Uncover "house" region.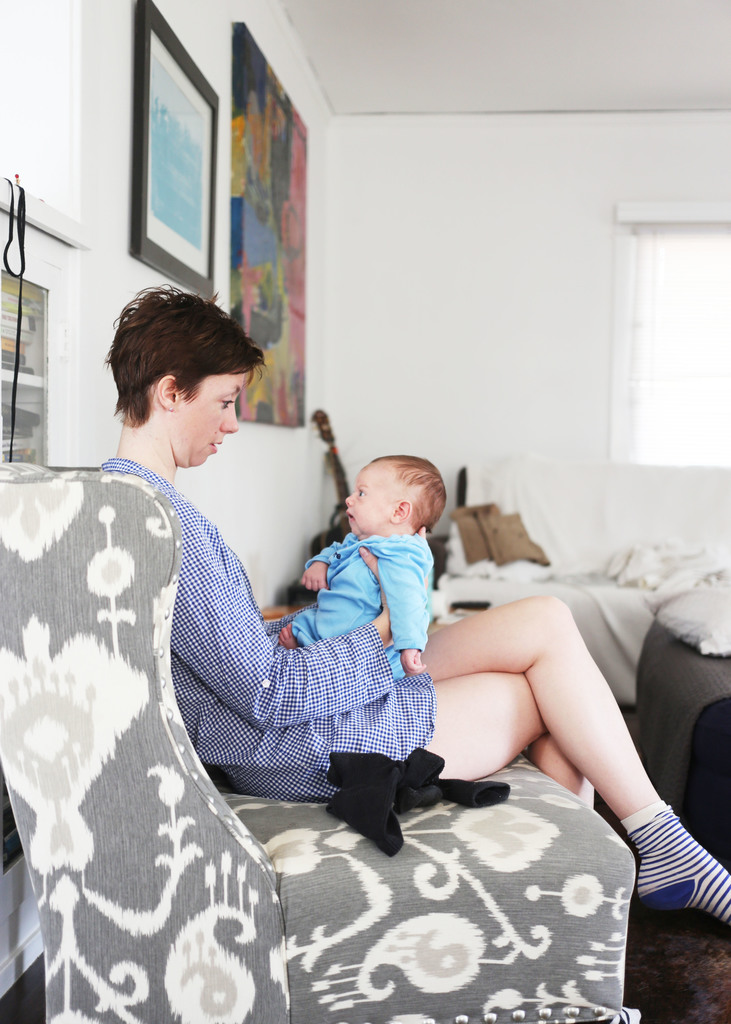
Uncovered: [0, 0, 730, 1023].
